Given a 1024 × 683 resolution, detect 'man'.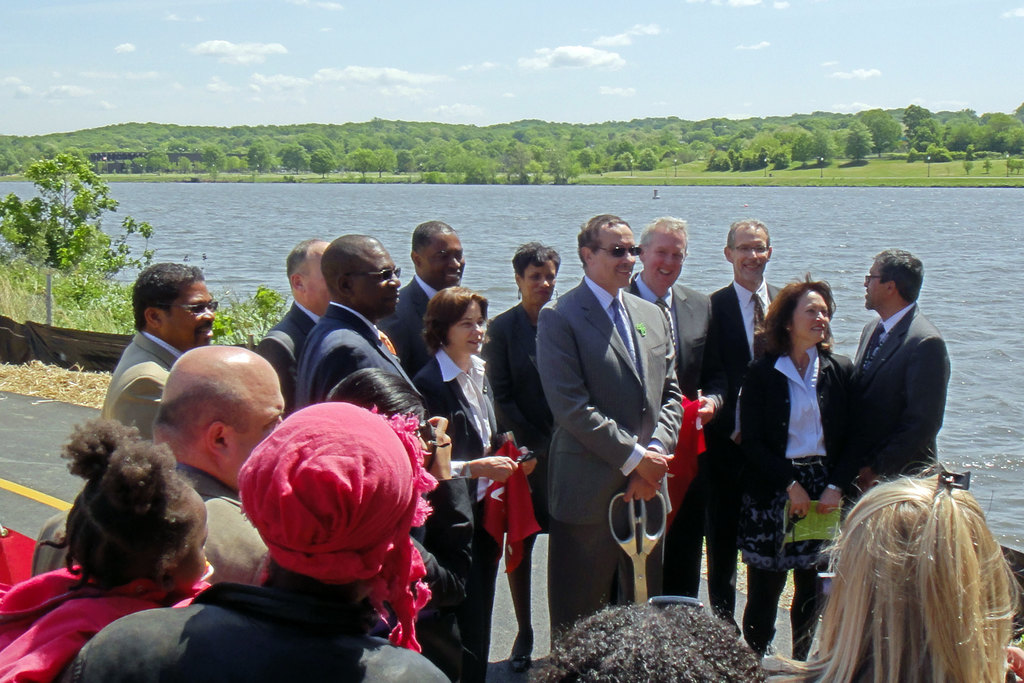
(712, 216, 786, 658).
